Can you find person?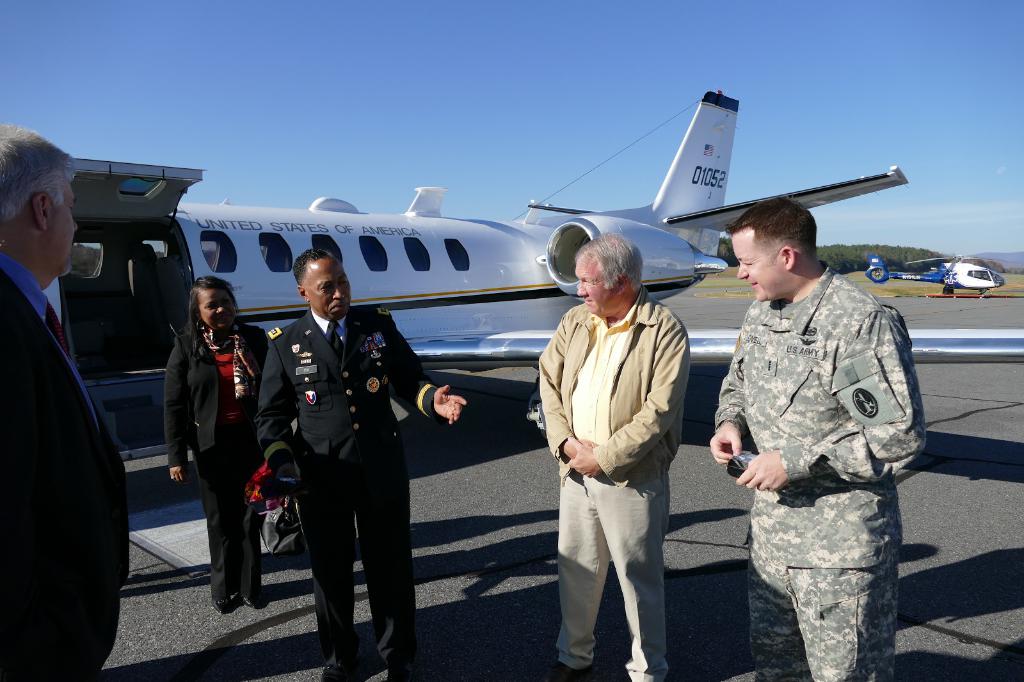
Yes, bounding box: x1=713 y1=198 x2=920 y2=681.
